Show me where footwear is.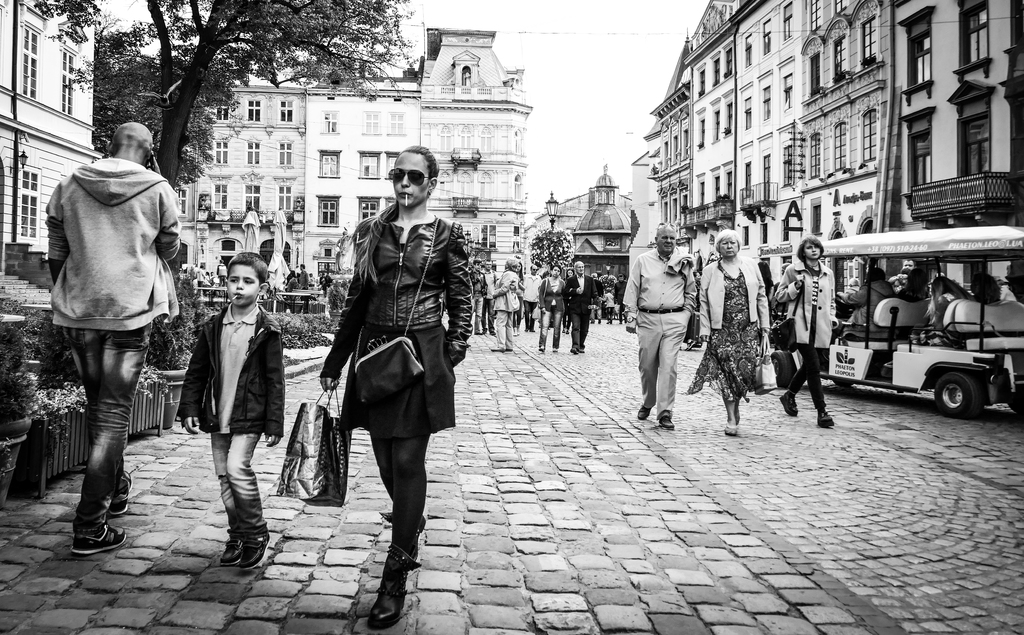
footwear is at 572, 348, 578, 354.
